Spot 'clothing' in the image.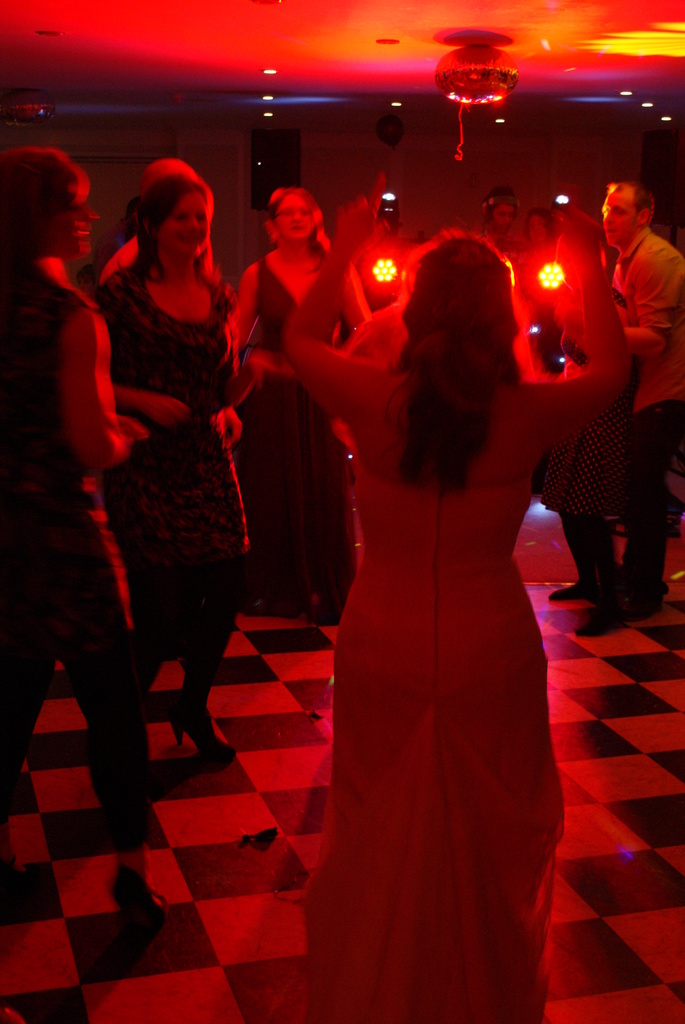
'clothing' found at select_region(323, 273, 652, 1023).
